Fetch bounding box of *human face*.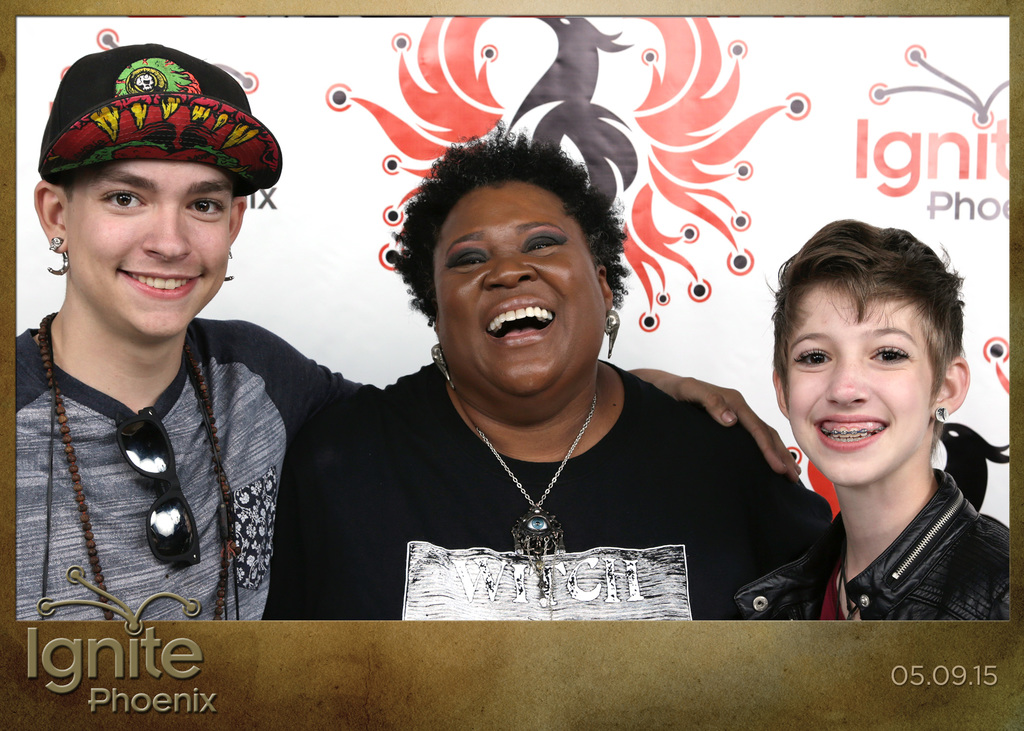
Bbox: select_region(39, 51, 260, 342).
